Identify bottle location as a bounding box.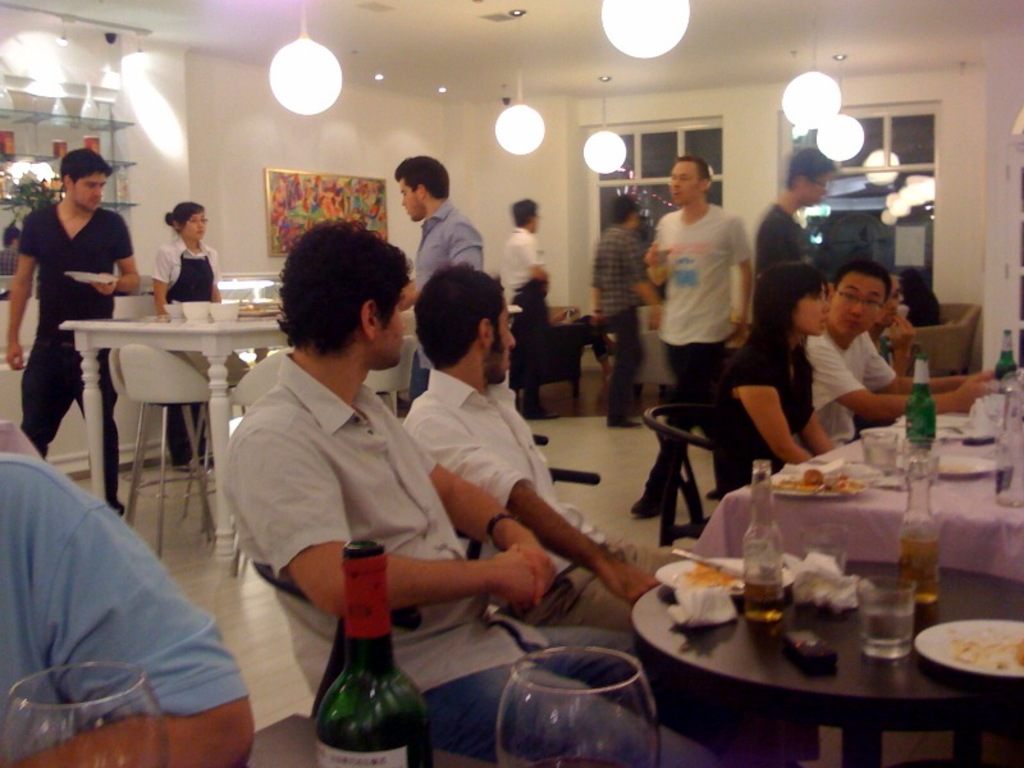
(899,453,942,605).
